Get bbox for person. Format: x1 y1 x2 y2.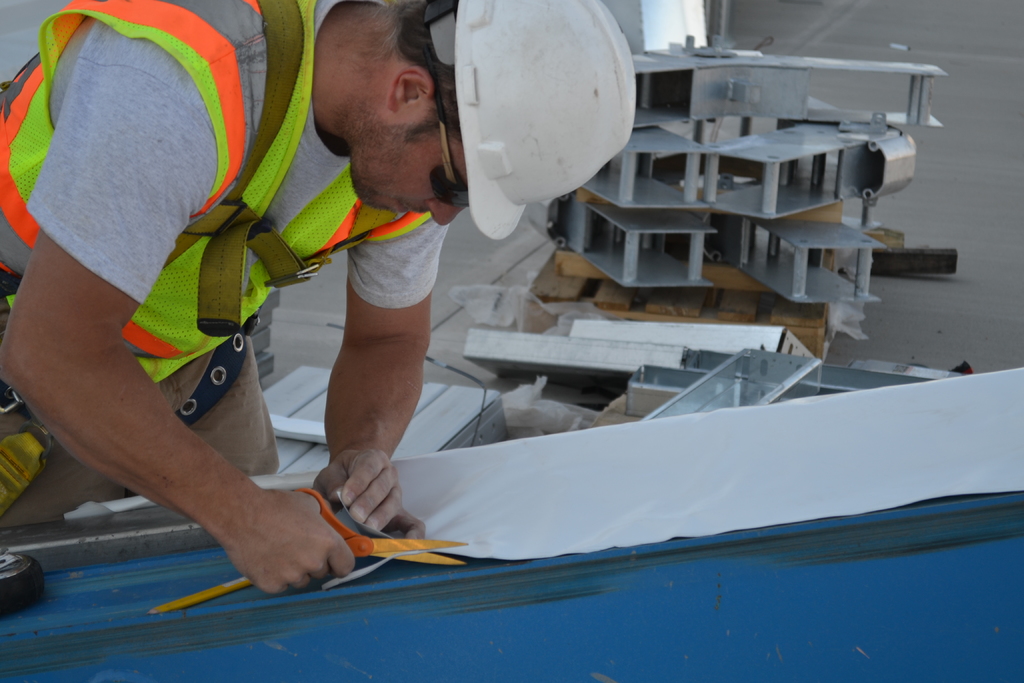
102 43 676 578.
